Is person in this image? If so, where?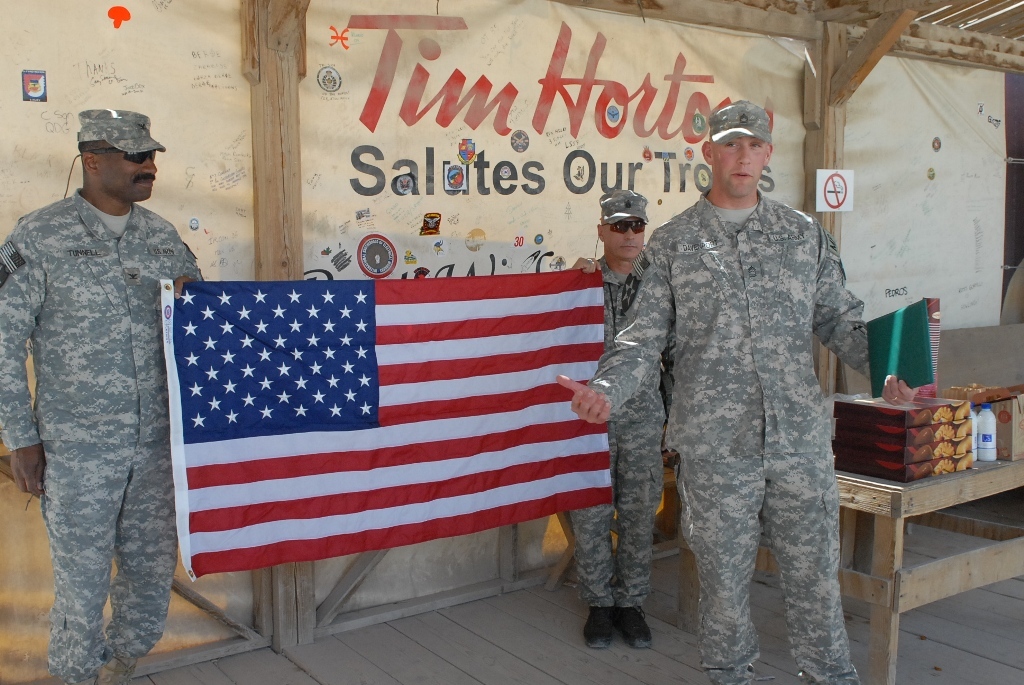
Yes, at bbox=(0, 100, 217, 684).
